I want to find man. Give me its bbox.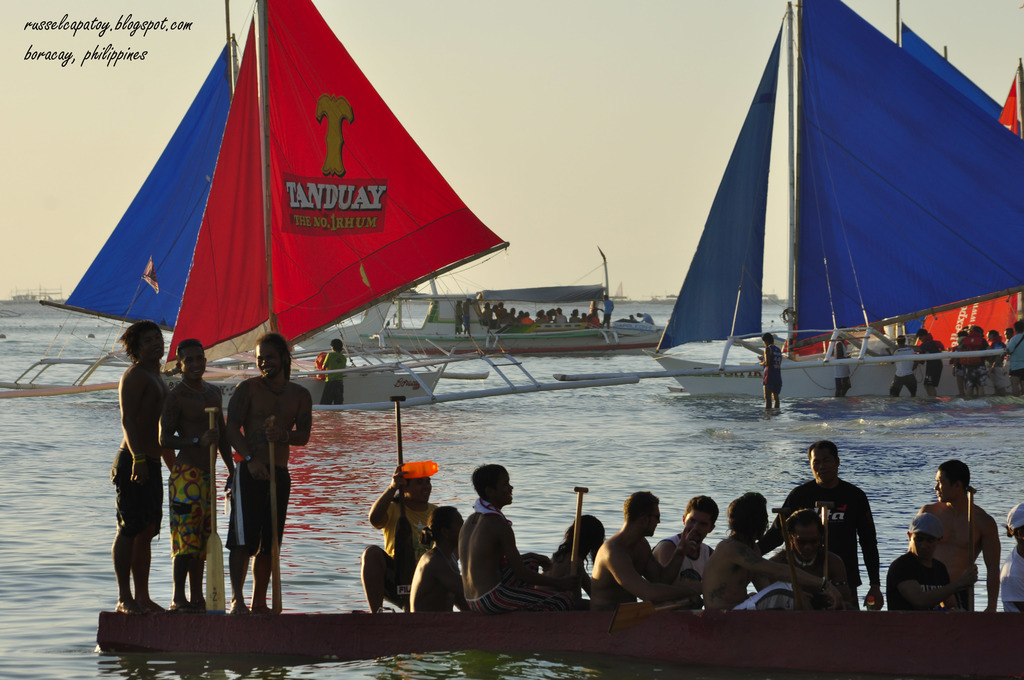
select_region(893, 336, 919, 400).
